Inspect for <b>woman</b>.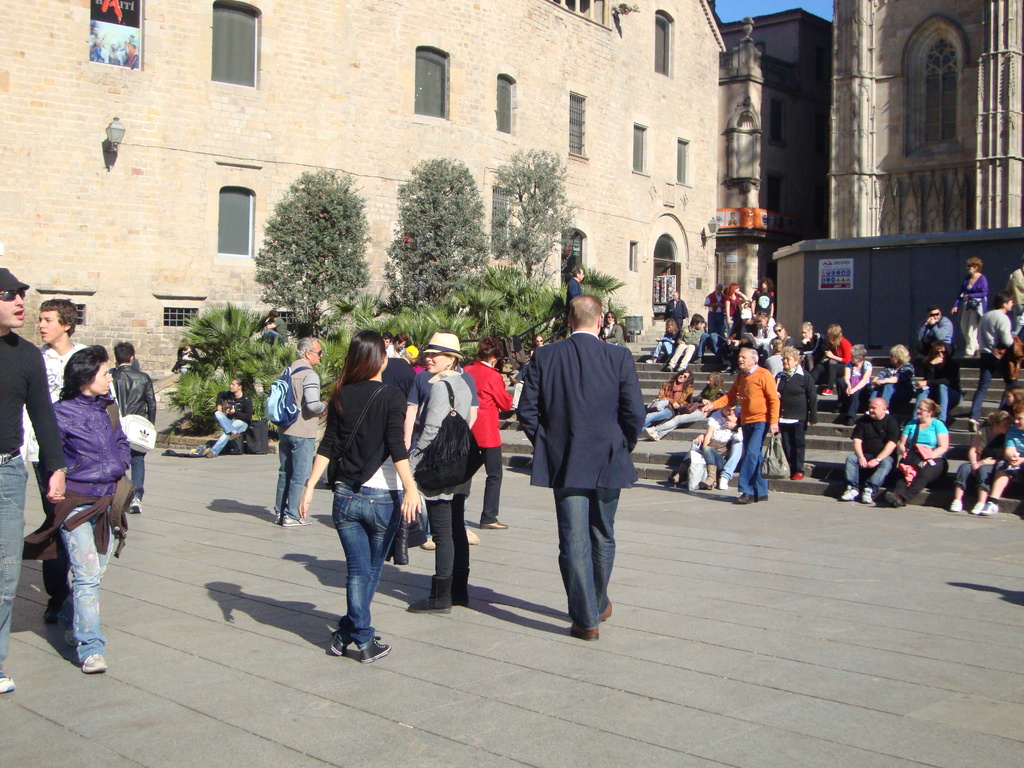
Inspection: select_region(722, 283, 744, 334).
